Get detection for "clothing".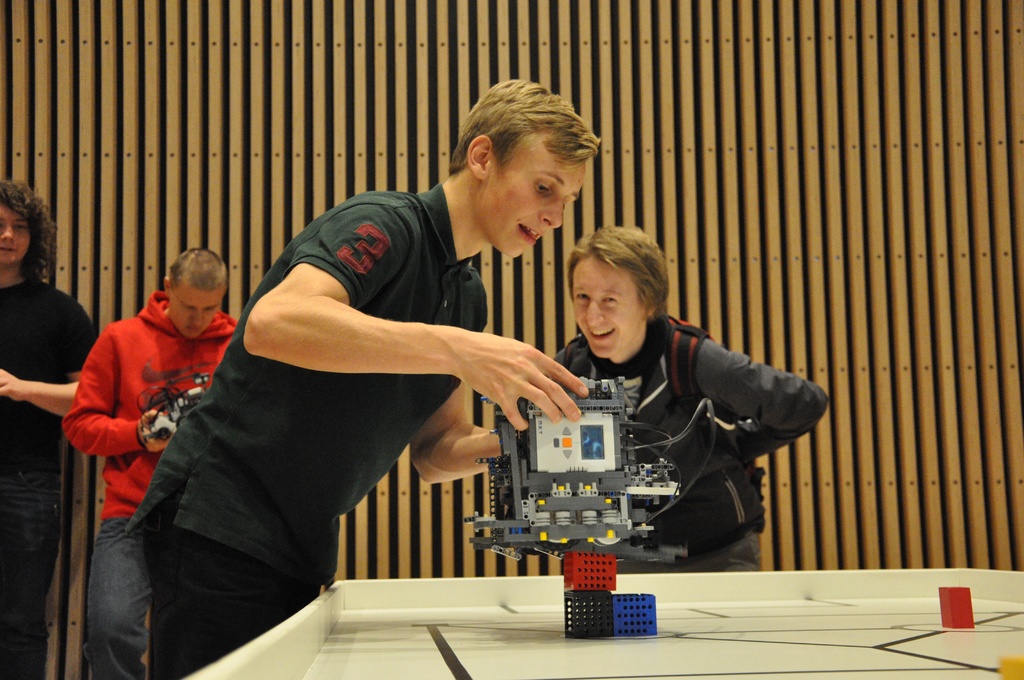
Detection: left=519, top=285, right=820, bottom=555.
